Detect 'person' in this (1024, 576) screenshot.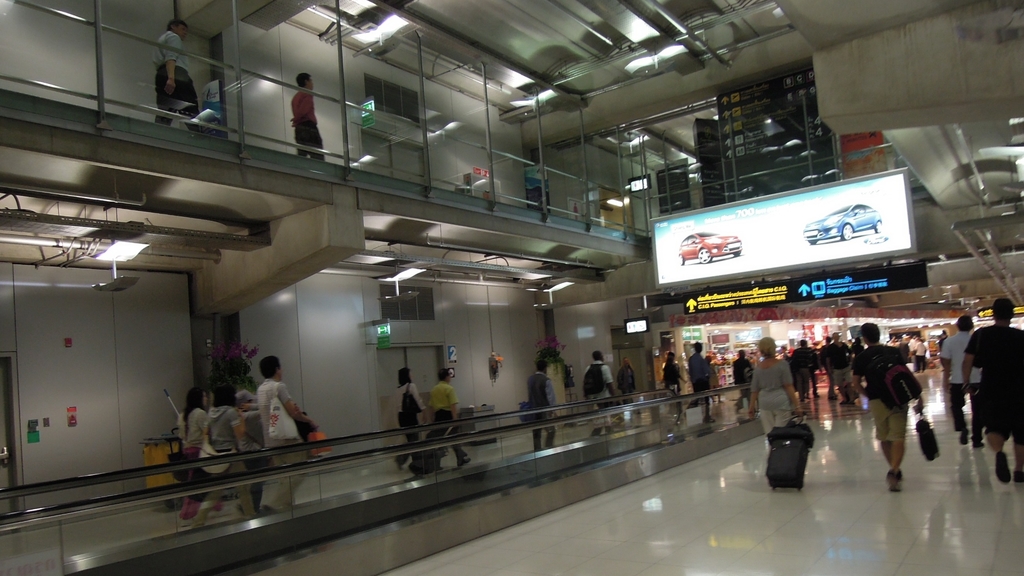
Detection: <region>173, 380, 215, 524</region>.
